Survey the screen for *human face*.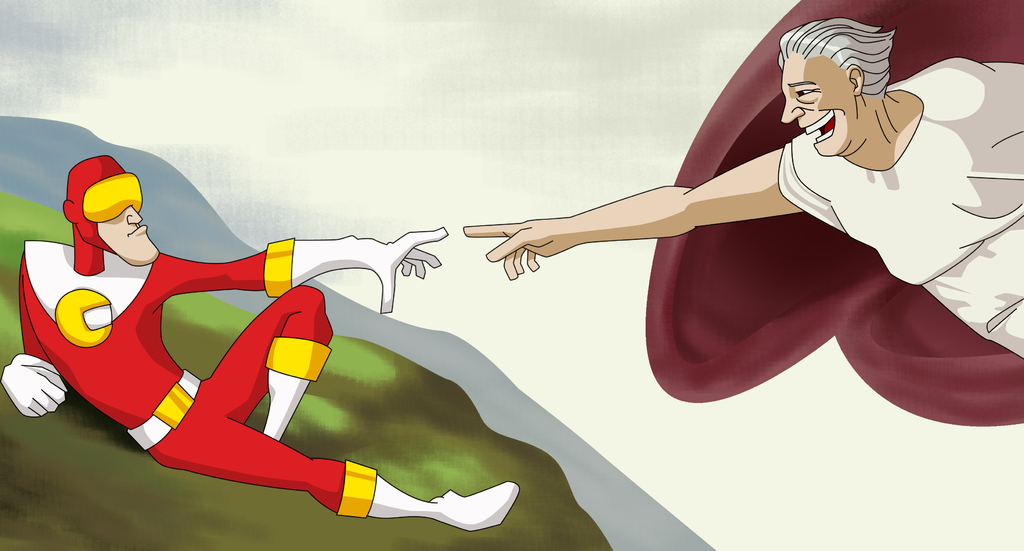
Survey found: select_region(780, 51, 862, 156).
